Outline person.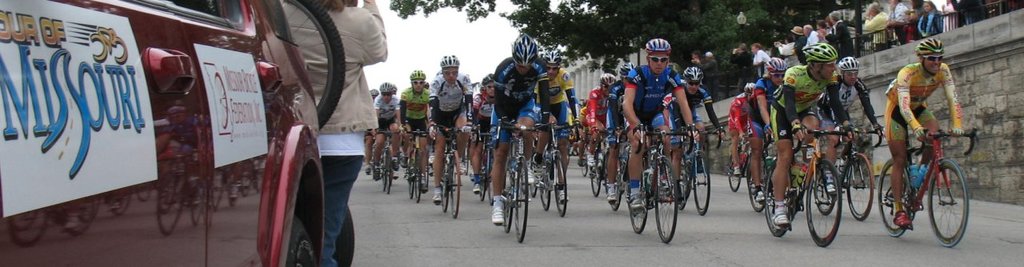
Outline: [x1=766, y1=40, x2=858, y2=221].
